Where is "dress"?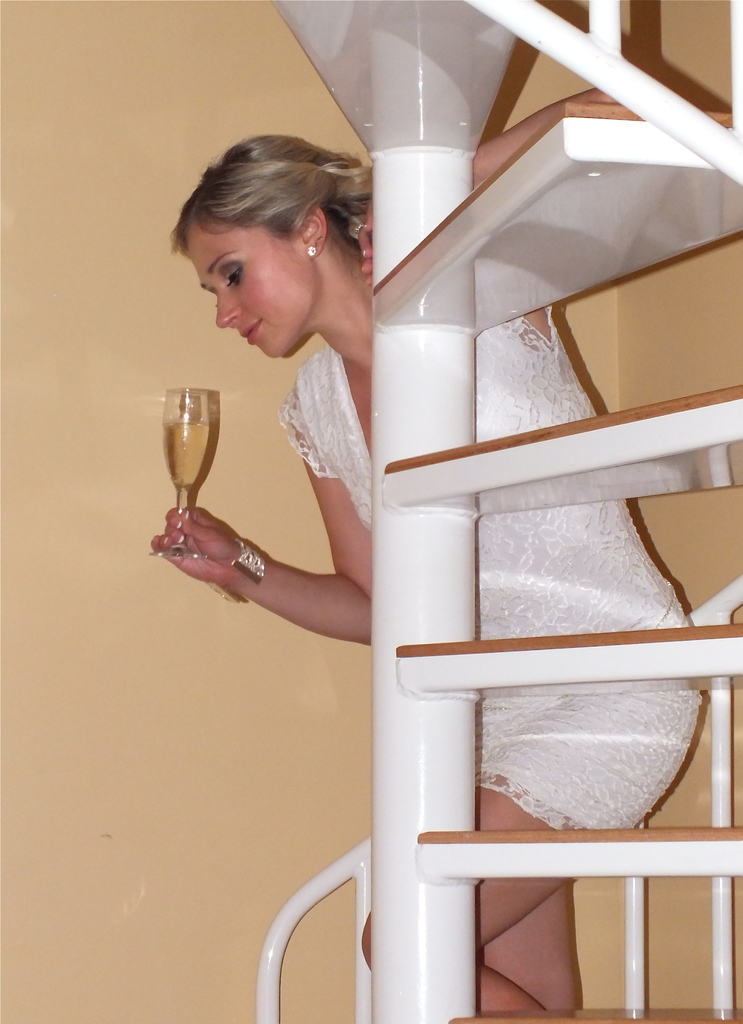
l=283, t=301, r=710, b=840.
